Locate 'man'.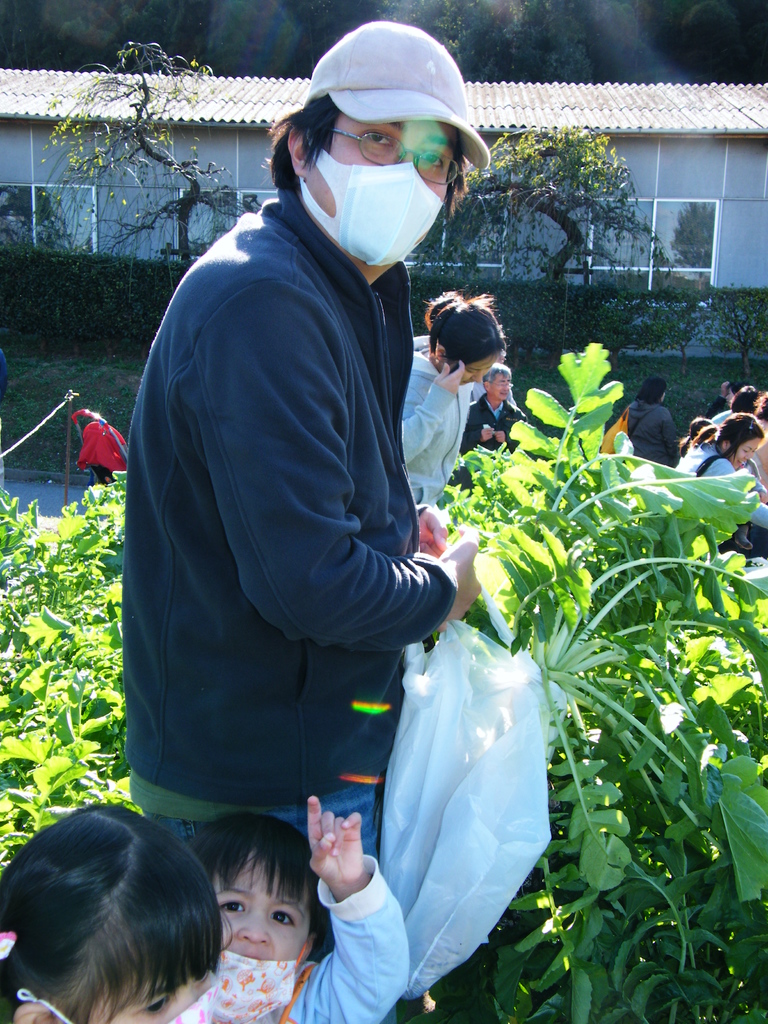
Bounding box: Rect(125, 23, 499, 925).
